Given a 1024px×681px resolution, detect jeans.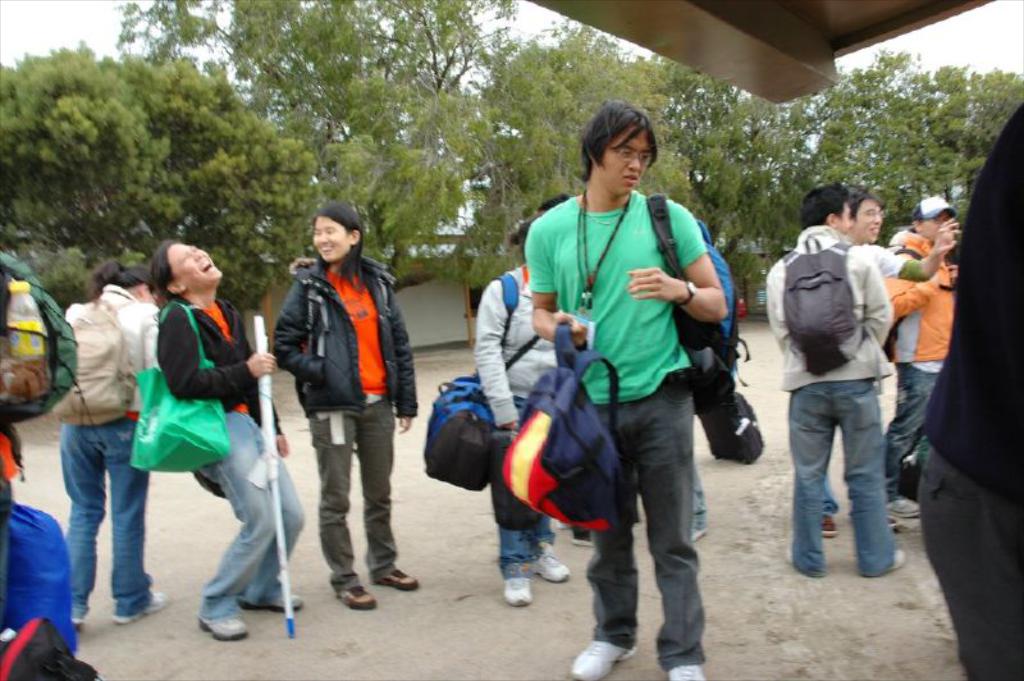
pyautogui.locateOnScreen(197, 410, 302, 621).
